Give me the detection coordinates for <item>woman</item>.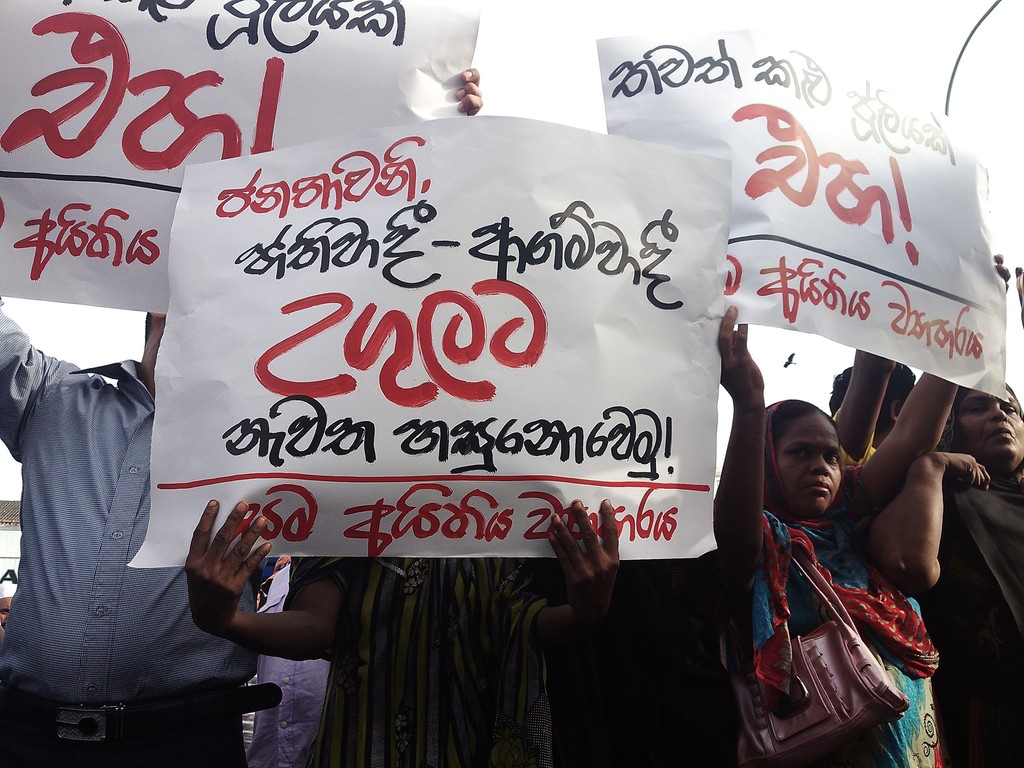
detection(861, 376, 1023, 767).
